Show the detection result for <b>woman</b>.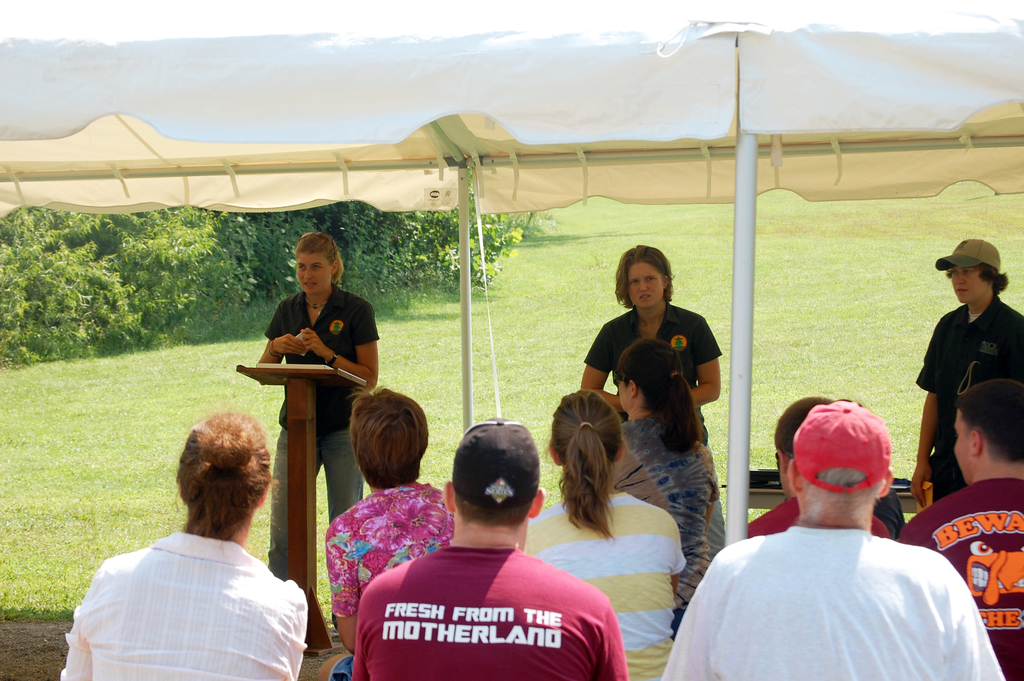
{"x1": 314, "y1": 386, "x2": 455, "y2": 680}.
